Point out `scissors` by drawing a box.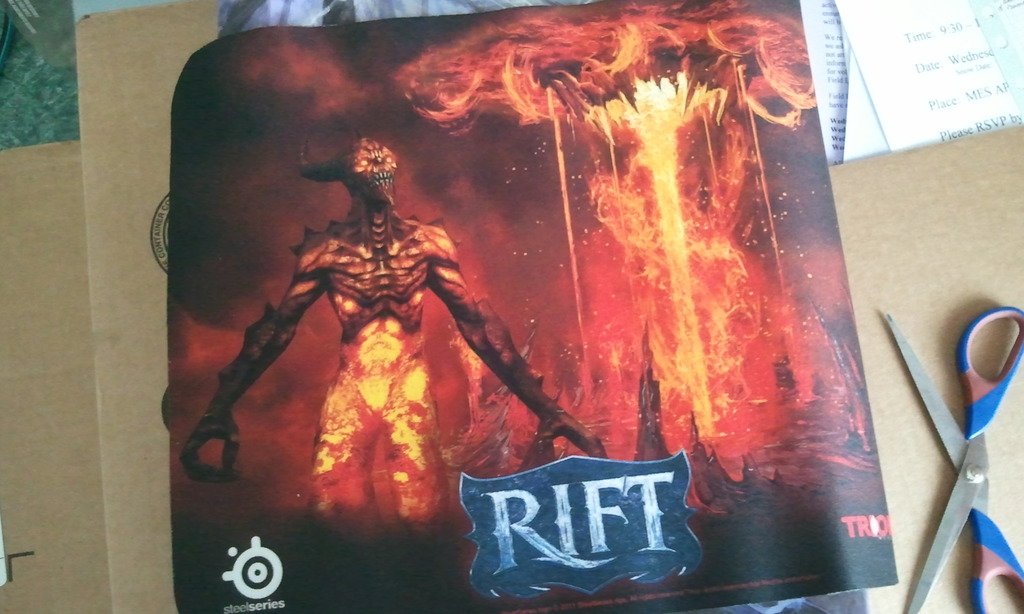
x1=876, y1=301, x2=1023, y2=613.
